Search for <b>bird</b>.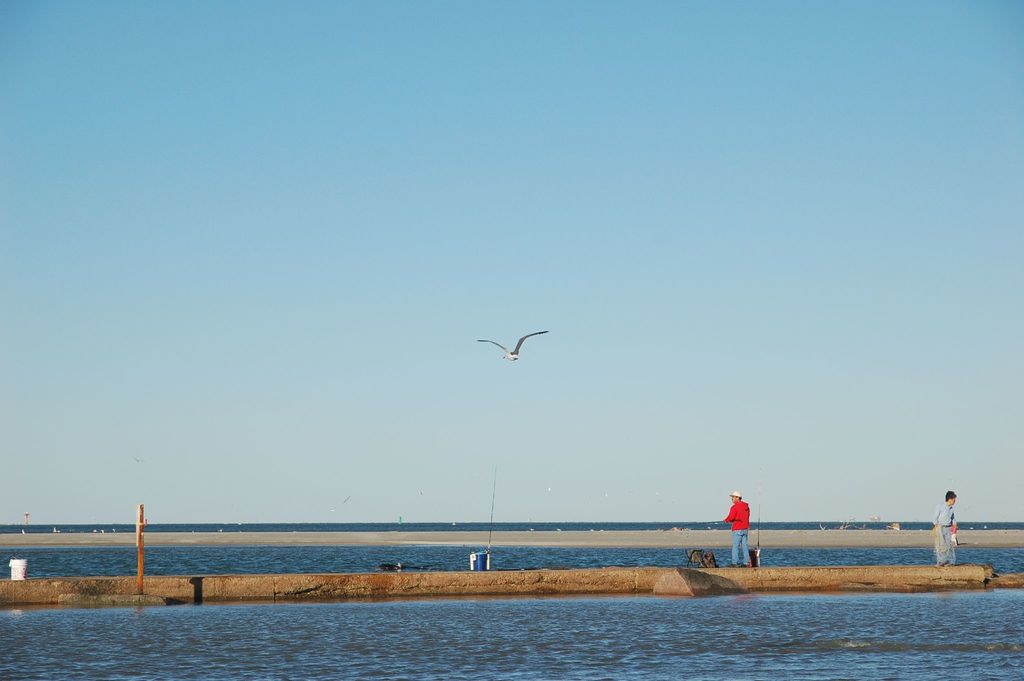
Found at {"left": 419, "top": 493, "right": 427, "bottom": 498}.
